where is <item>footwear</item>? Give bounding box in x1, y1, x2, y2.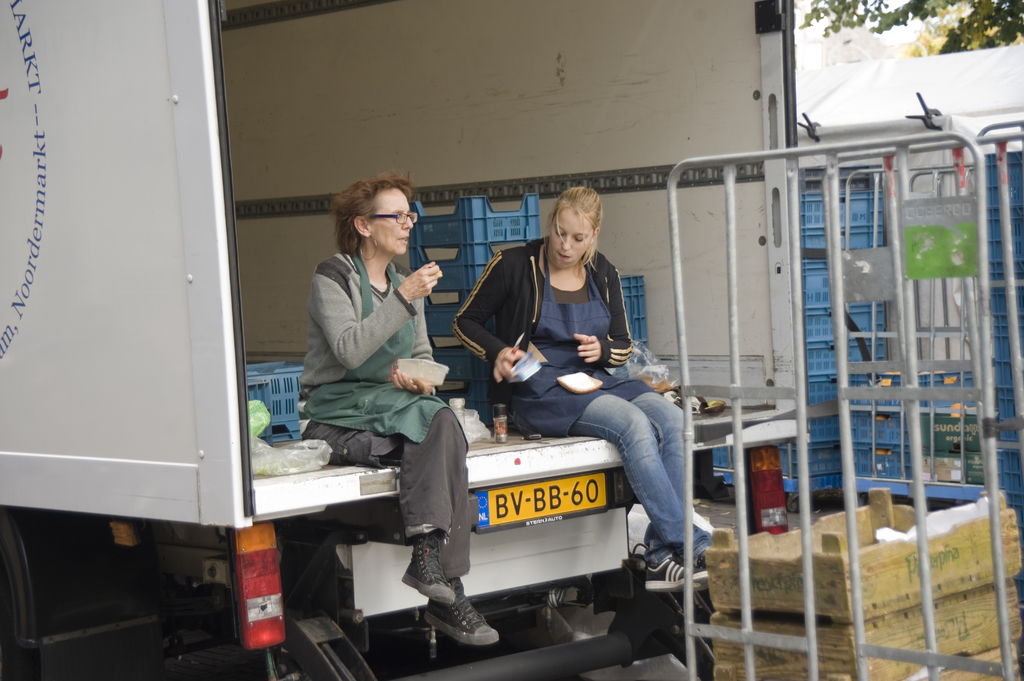
691, 544, 719, 586.
